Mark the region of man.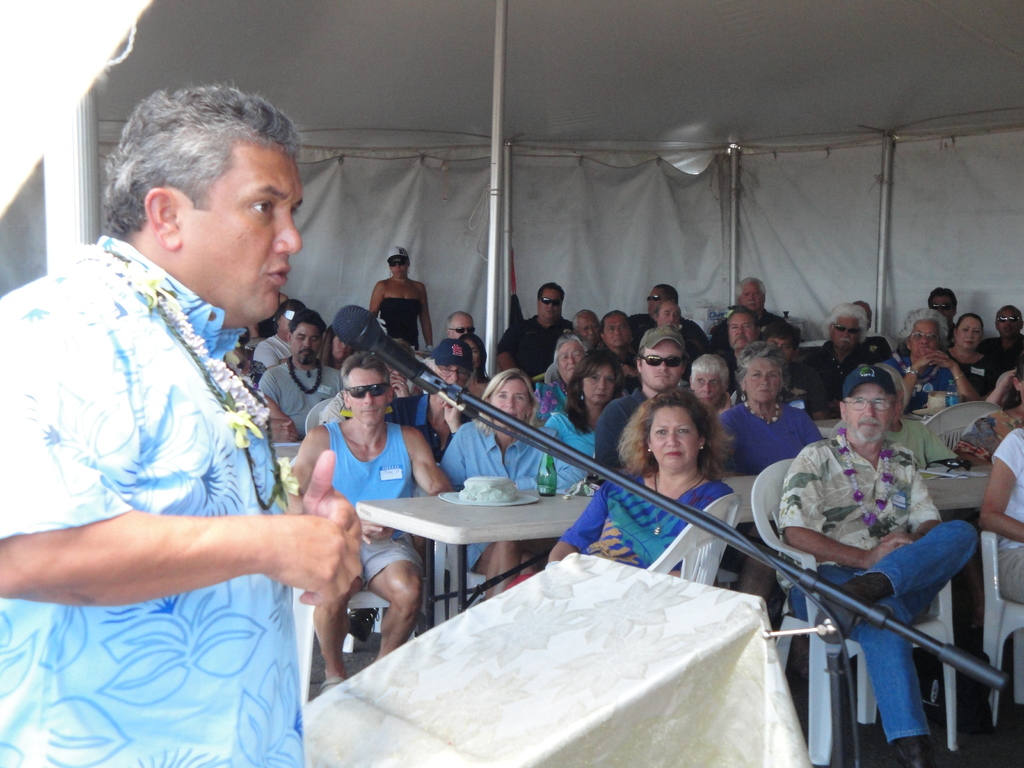
Region: 587, 311, 642, 363.
